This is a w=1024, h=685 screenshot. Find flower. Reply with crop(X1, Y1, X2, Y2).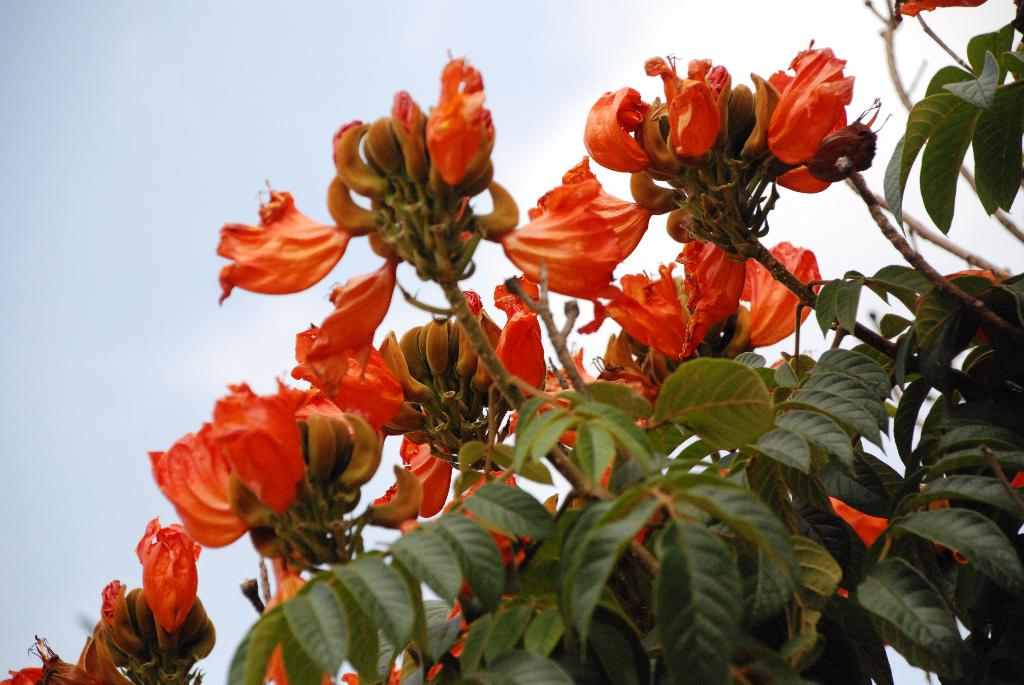
crop(602, 261, 695, 360).
